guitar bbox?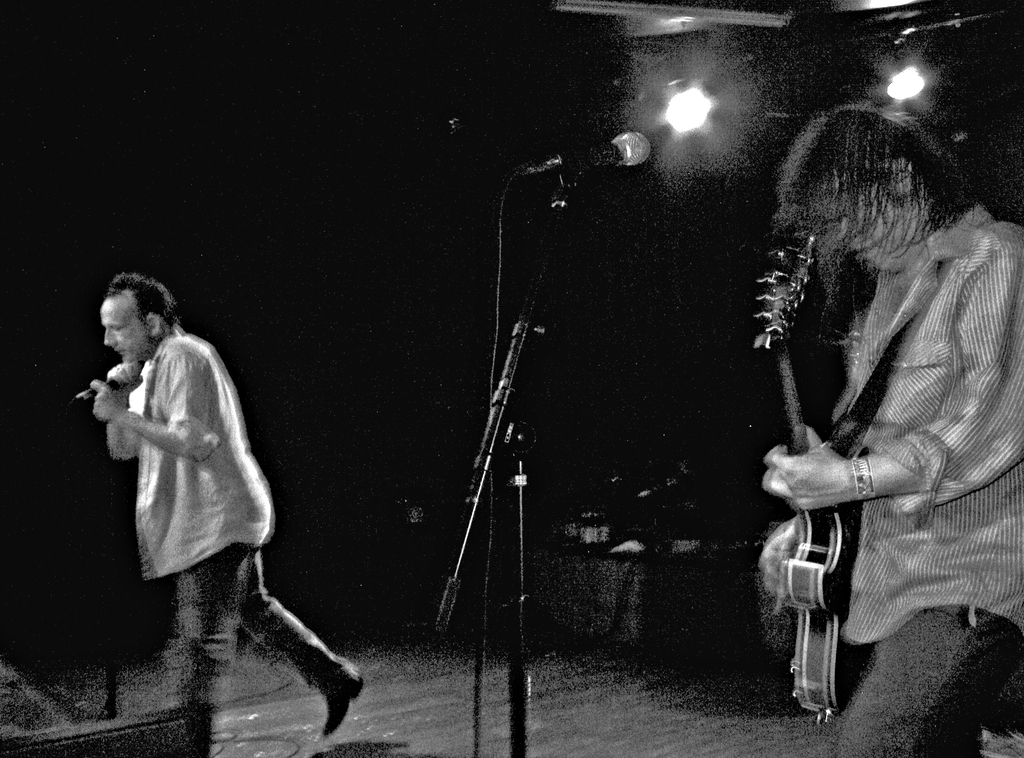
751,235,869,725
